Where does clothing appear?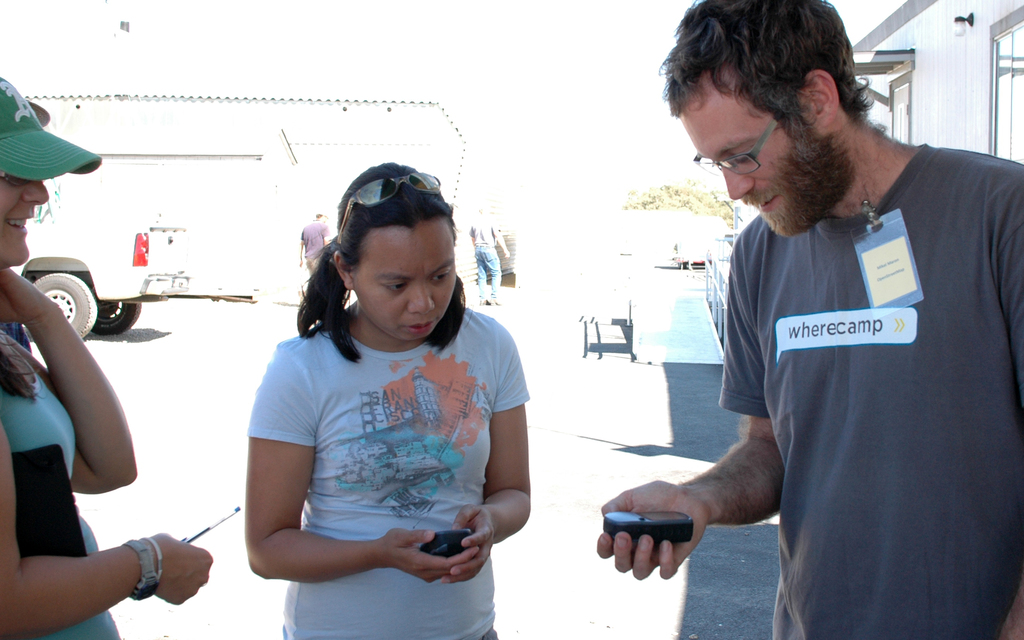
Appears at 246, 306, 527, 639.
